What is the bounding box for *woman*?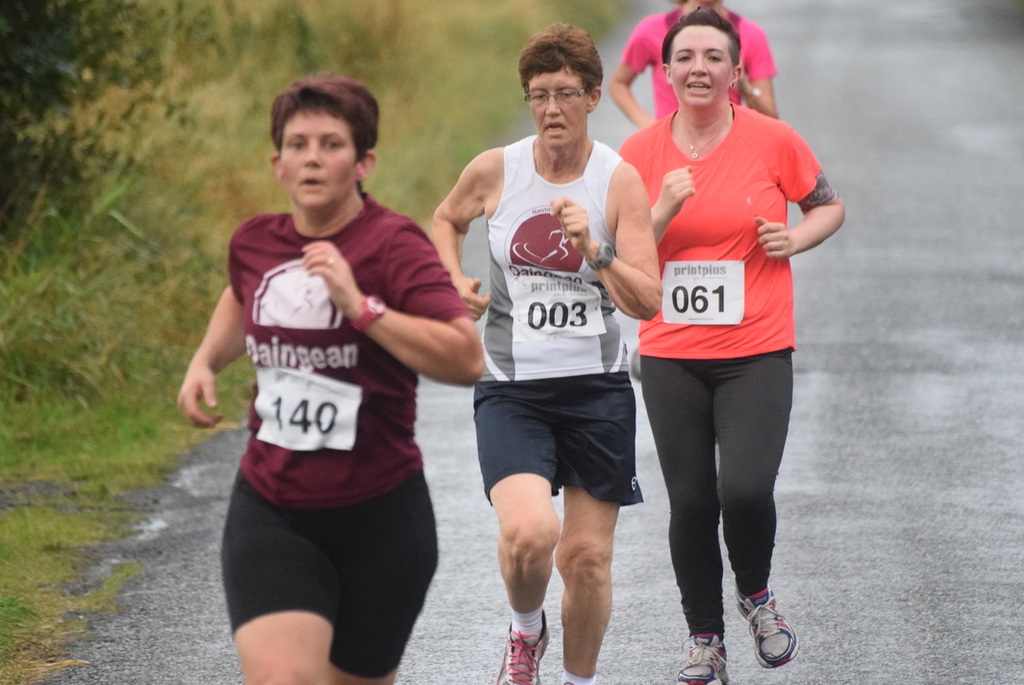
select_region(430, 22, 658, 684).
